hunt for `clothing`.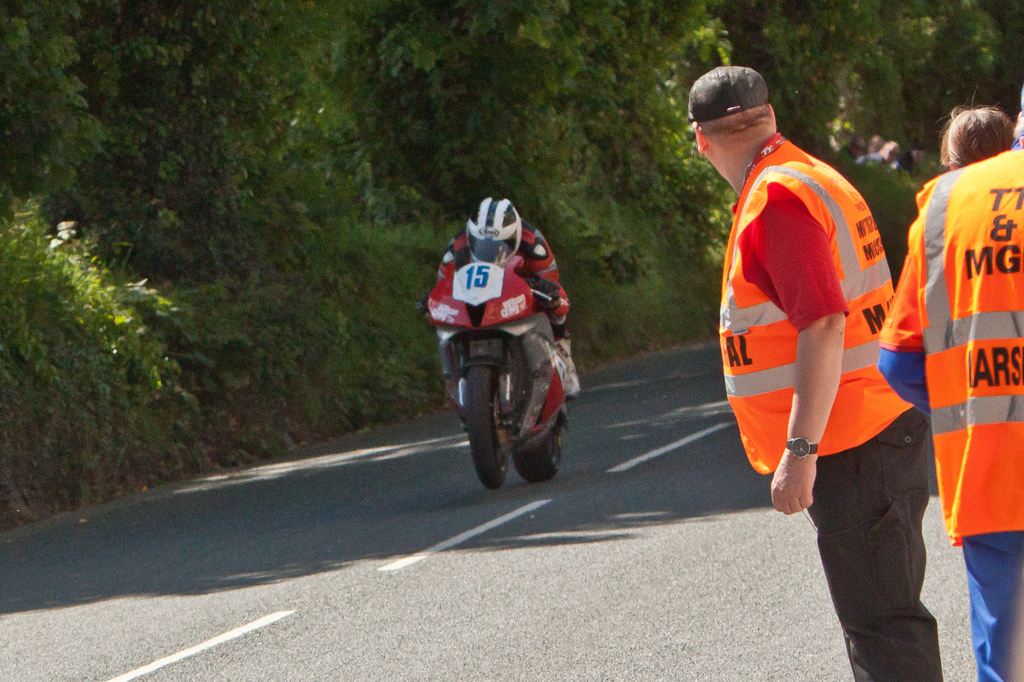
Hunted down at l=436, t=218, r=575, b=372.
